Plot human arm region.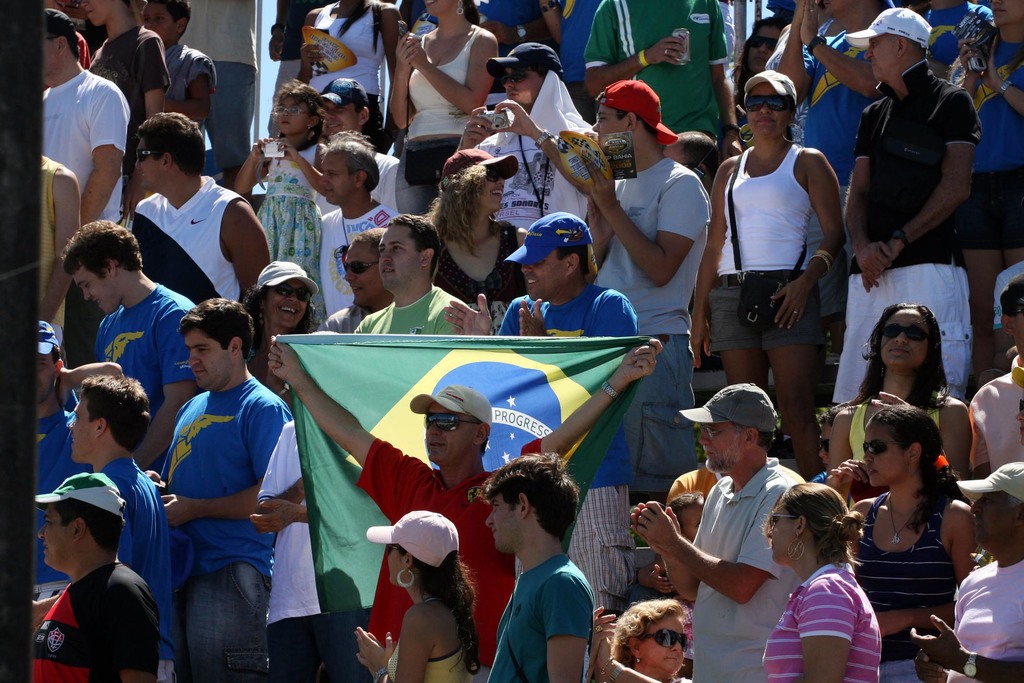
Plotted at [x1=267, y1=0, x2=294, y2=68].
